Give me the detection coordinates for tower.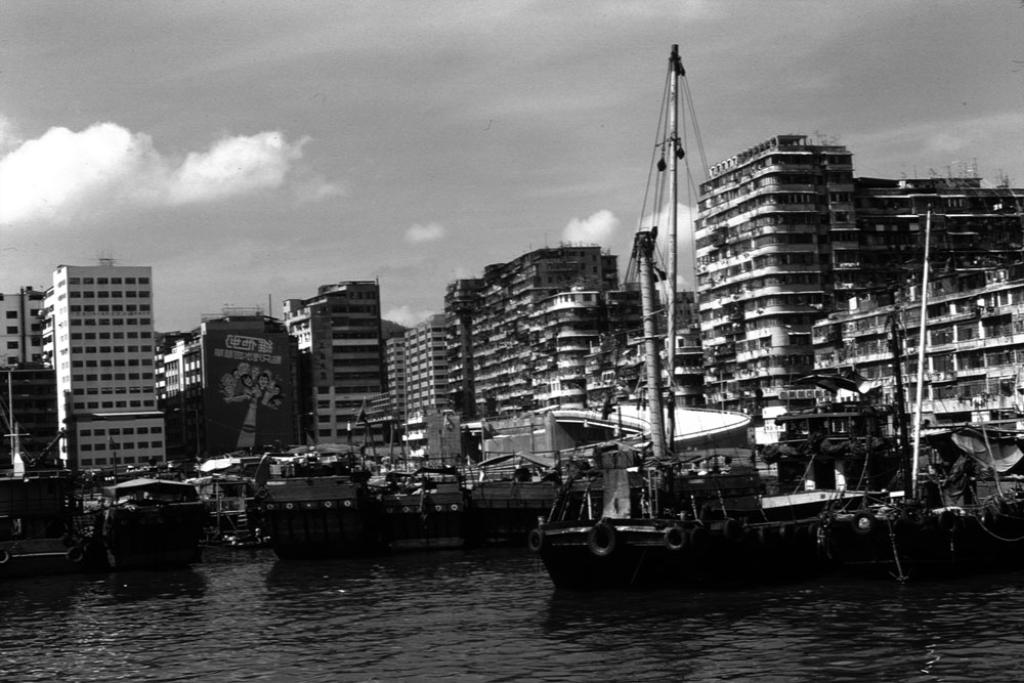
pyautogui.locateOnScreen(865, 161, 1023, 289).
